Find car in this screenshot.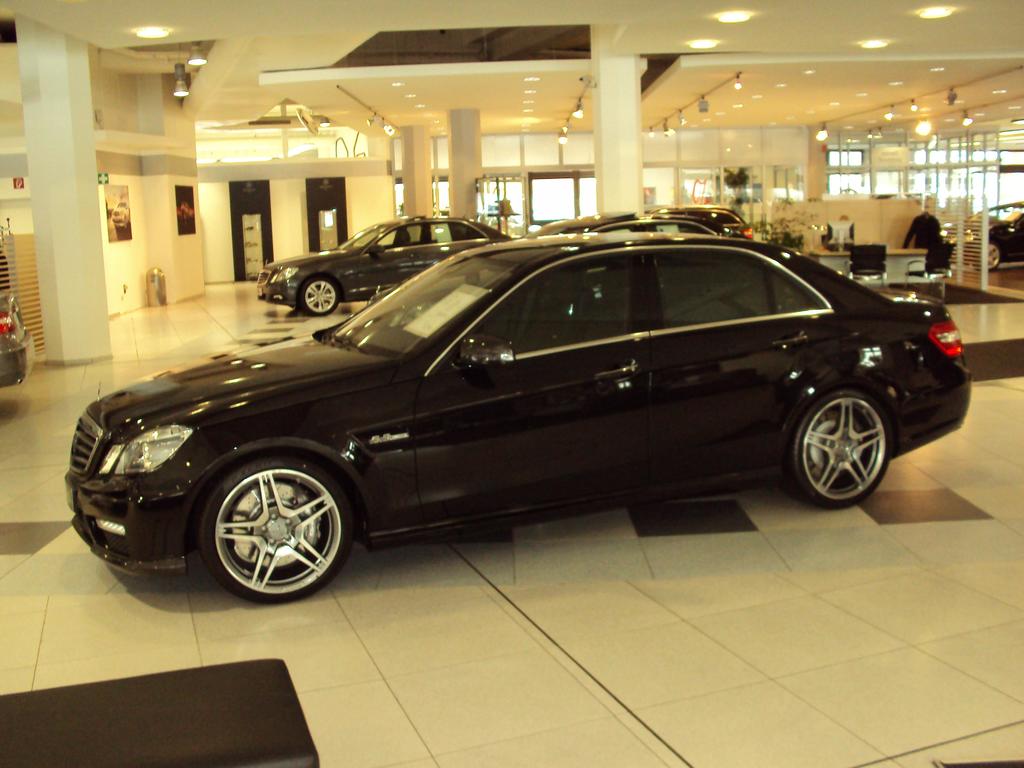
The bounding box for car is crop(0, 286, 38, 389).
